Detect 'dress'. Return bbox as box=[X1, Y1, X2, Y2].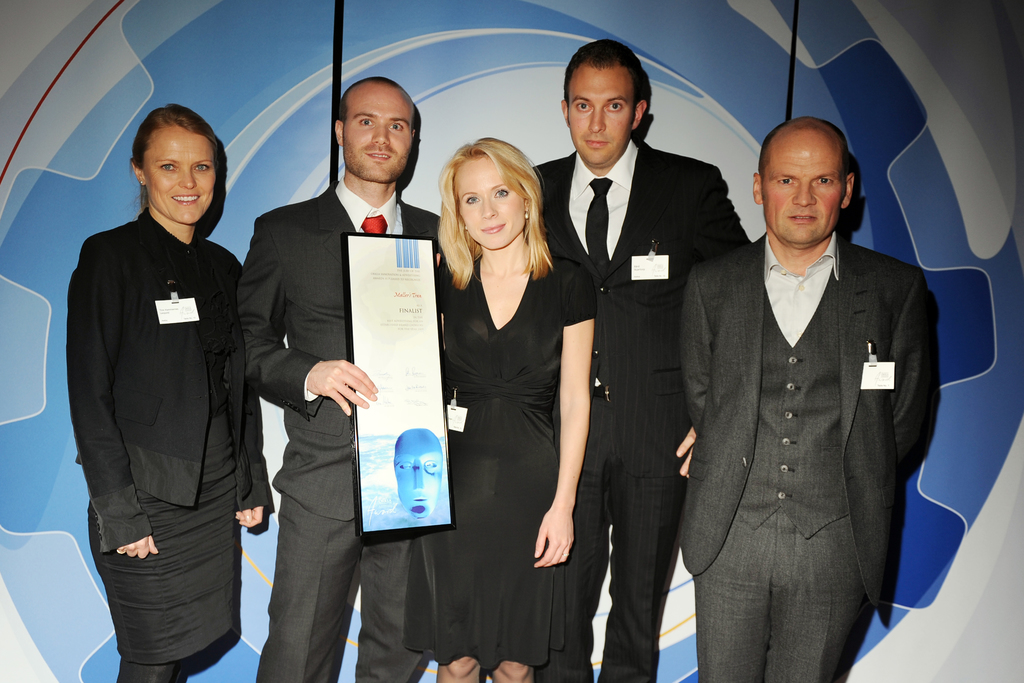
box=[401, 260, 604, 672].
